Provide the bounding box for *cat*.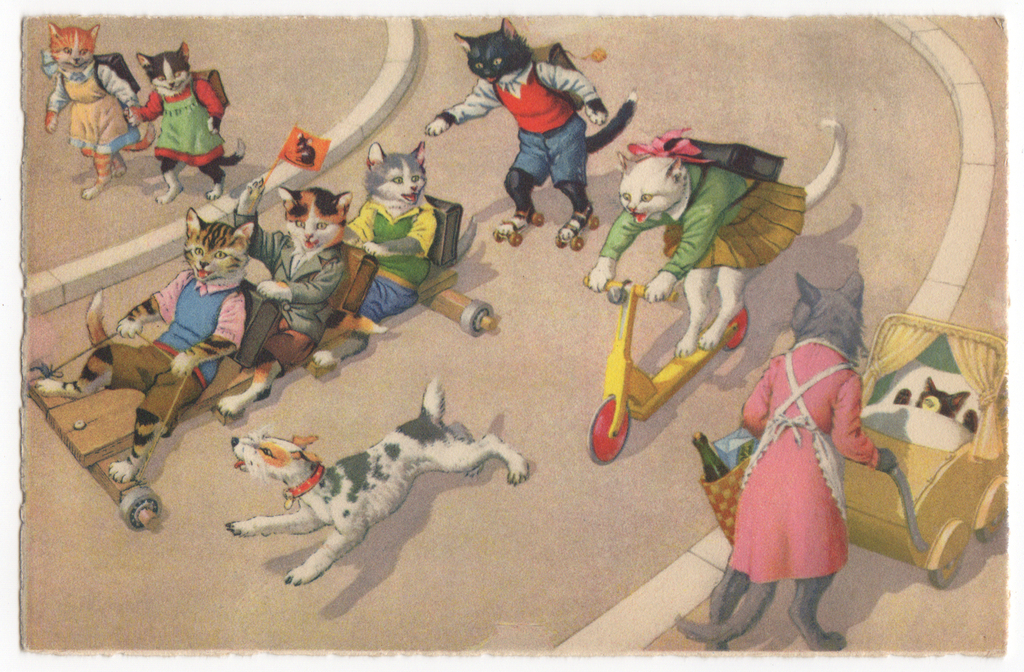
crop(222, 163, 355, 427).
